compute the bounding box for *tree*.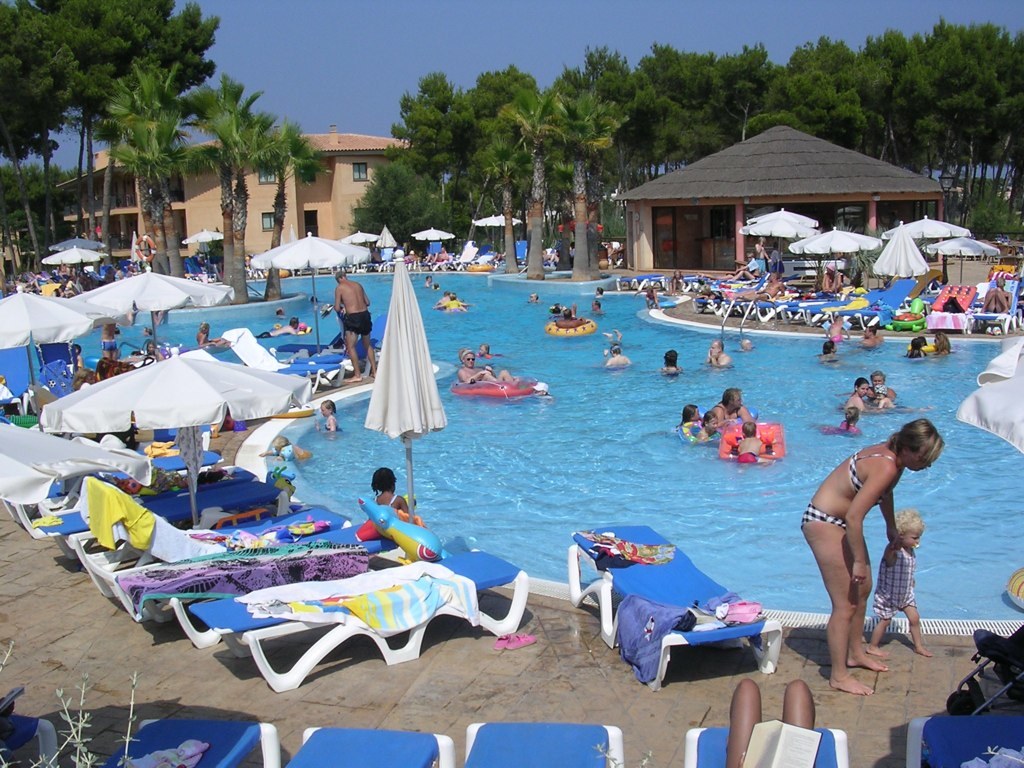
[left=334, top=39, right=1023, bottom=299].
